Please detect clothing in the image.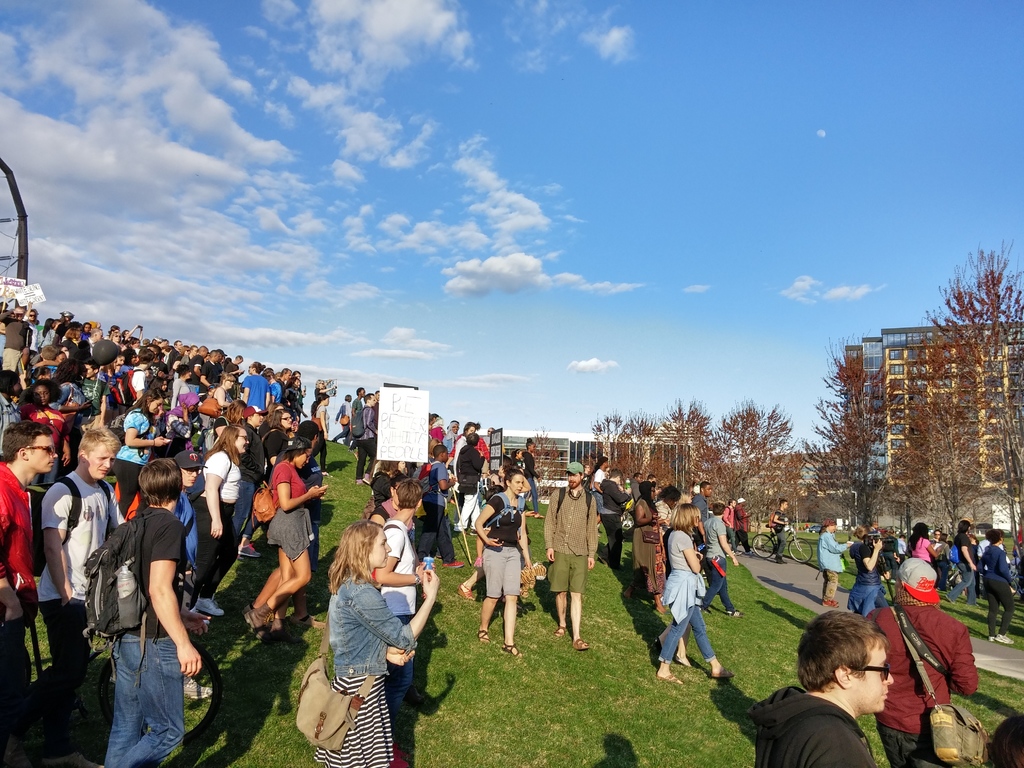
crop(451, 444, 484, 528).
